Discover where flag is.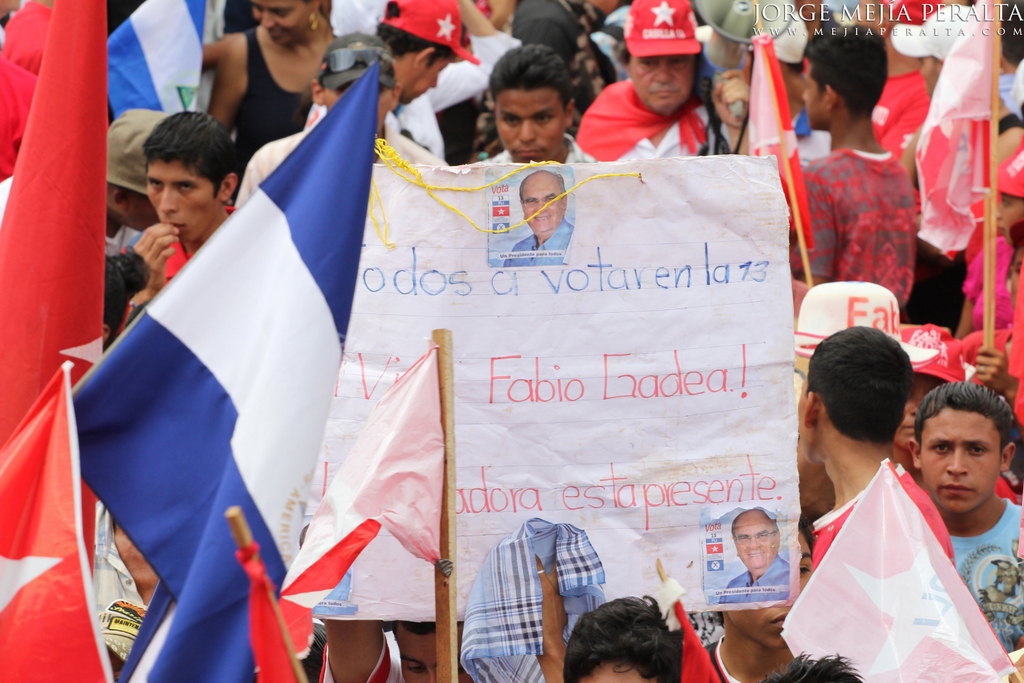
Discovered at Rect(664, 604, 733, 682).
